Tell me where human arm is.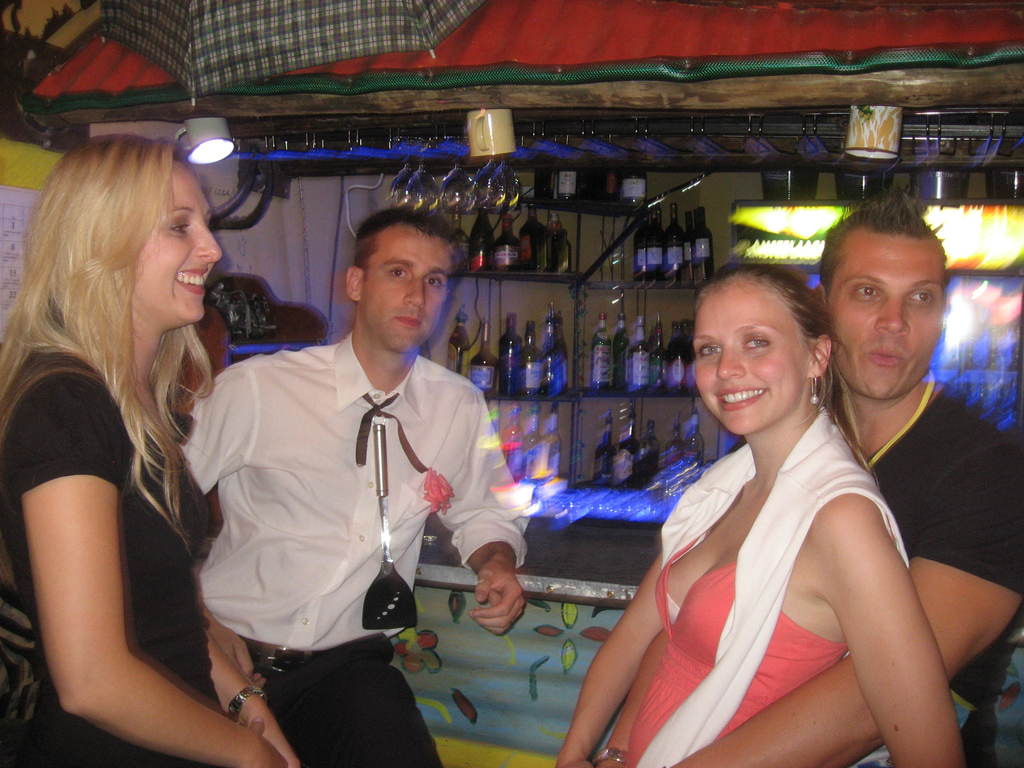
human arm is at bbox=[556, 553, 664, 767].
